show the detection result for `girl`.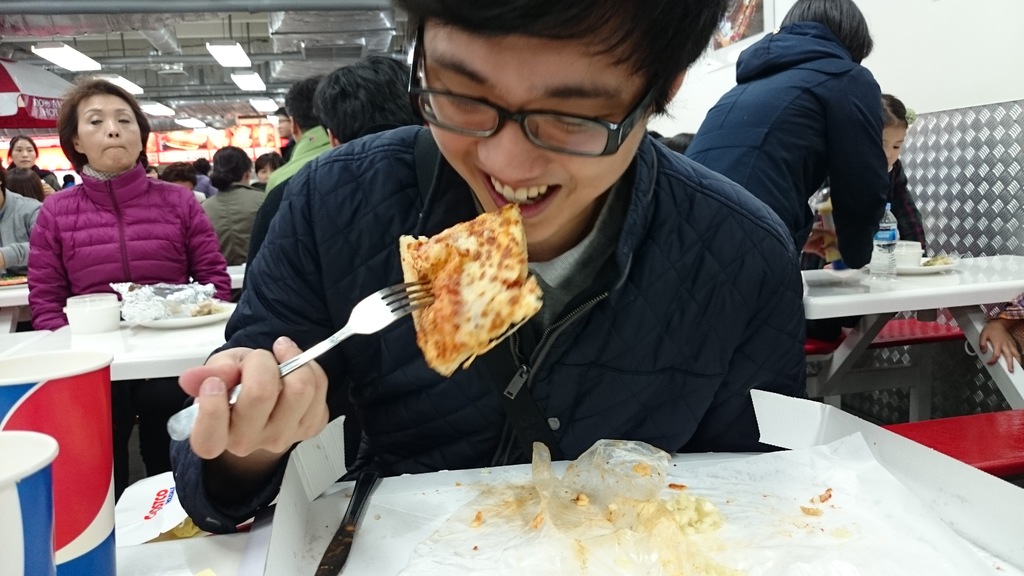
(left=794, top=93, right=932, bottom=264).
